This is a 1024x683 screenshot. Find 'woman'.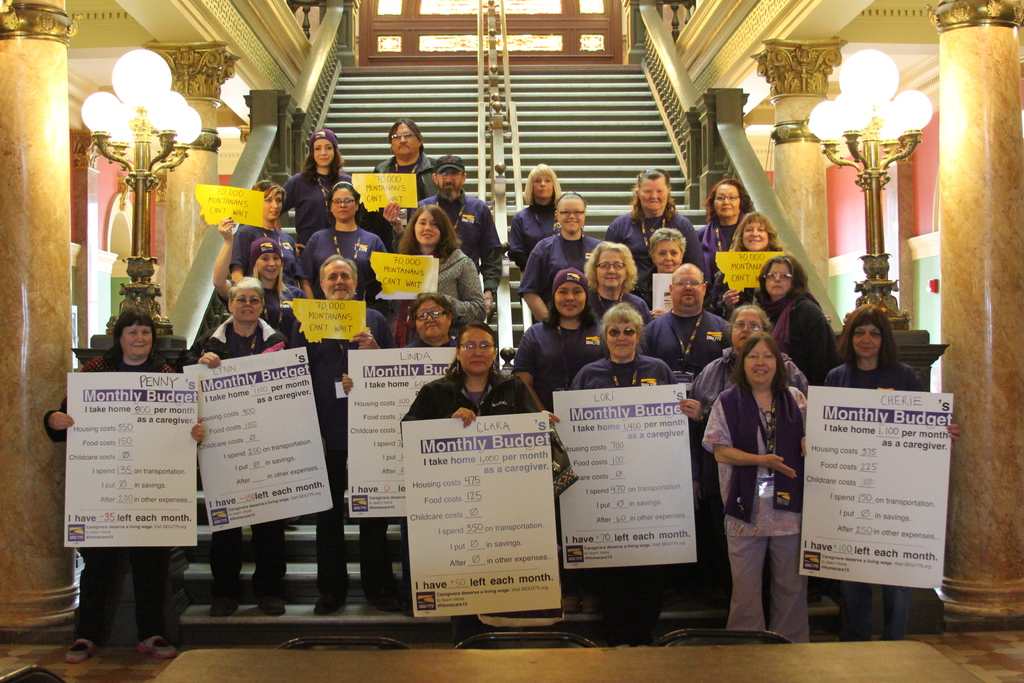
Bounding box: {"left": 508, "top": 188, "right": 607, "bottom": 326}.
